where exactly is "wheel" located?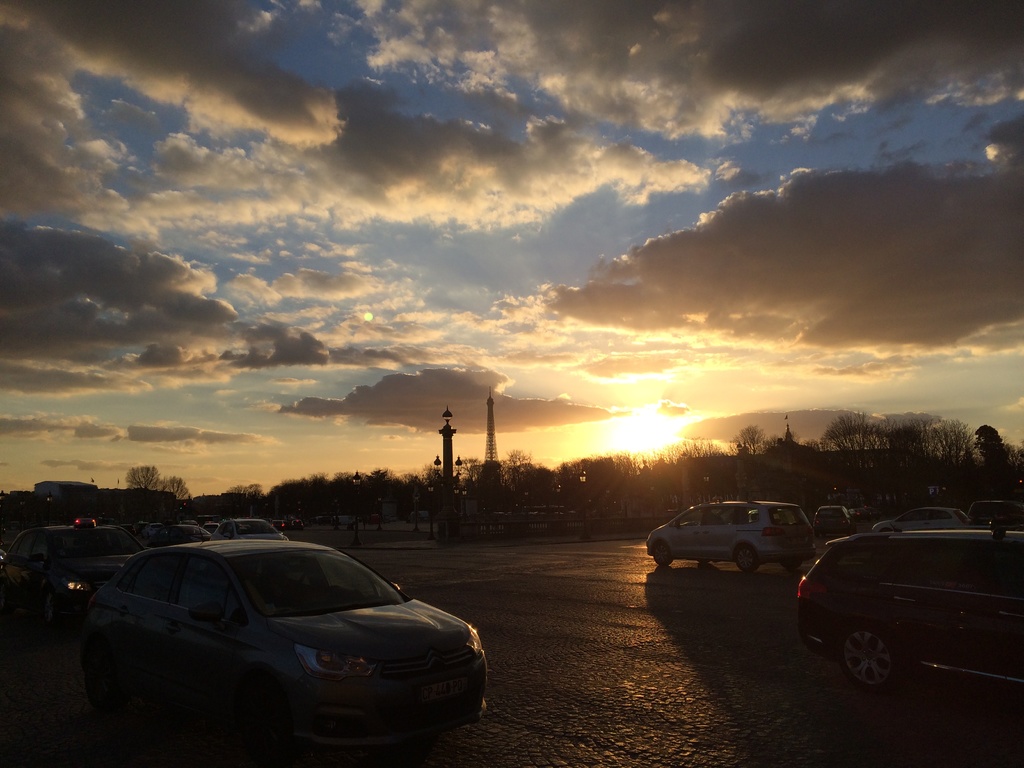
Its bounding box is bbox=[738, 546, 759, 572].
